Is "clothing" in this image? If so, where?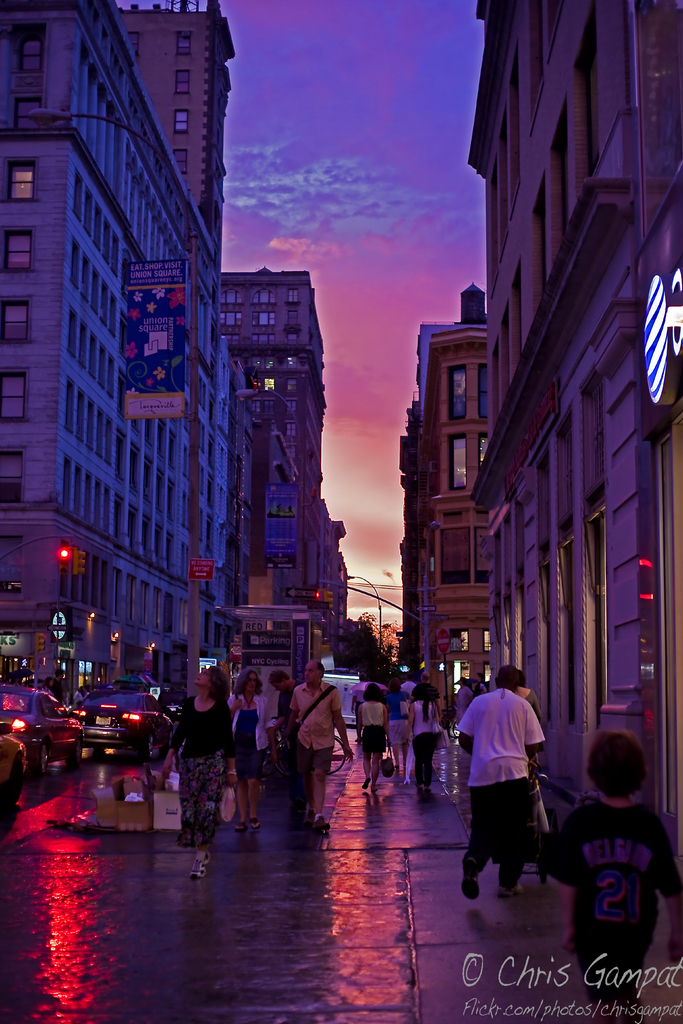
Yes, at (381, 691, 406, 749).
